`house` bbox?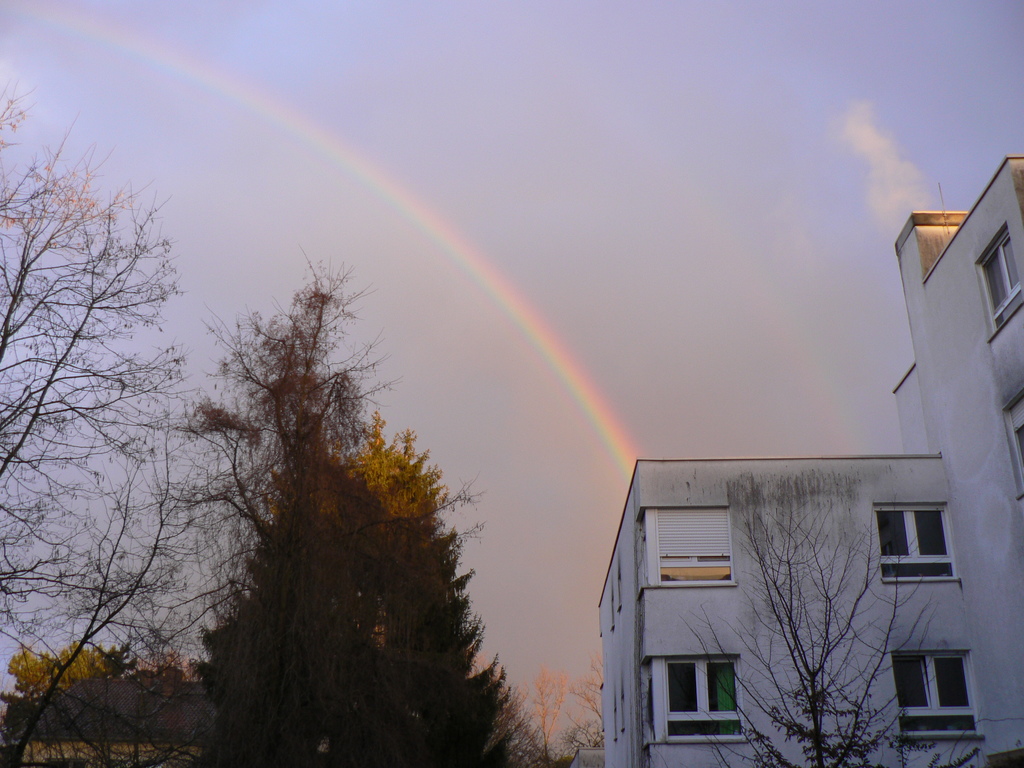
(44, 668, 209, 767)
